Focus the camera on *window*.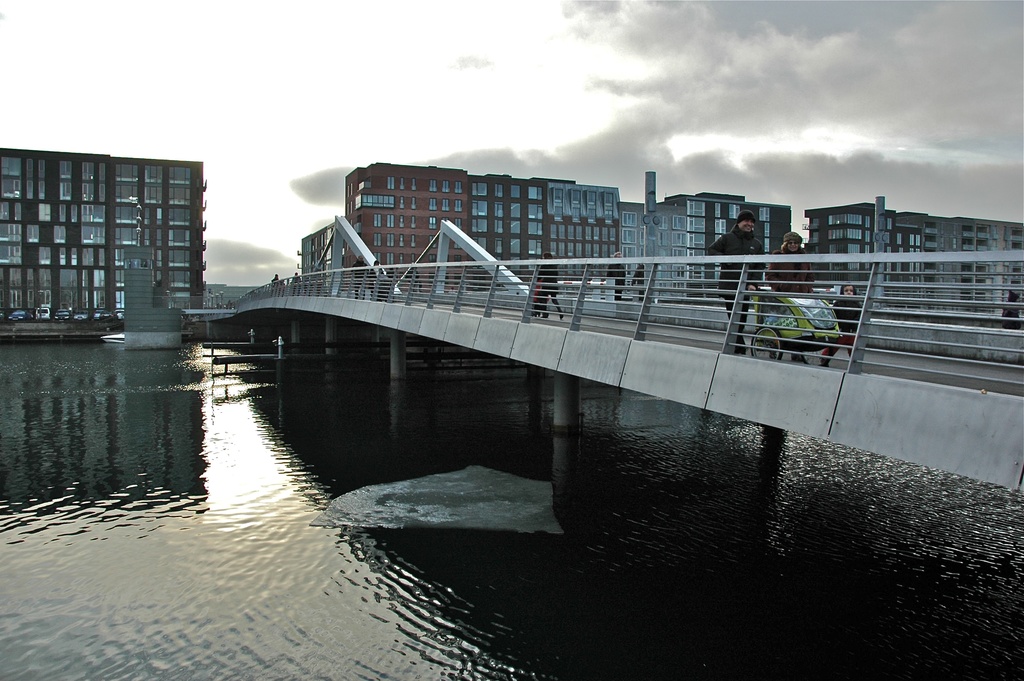
Focus region: <region>865, 231, 870, 241</region>.
